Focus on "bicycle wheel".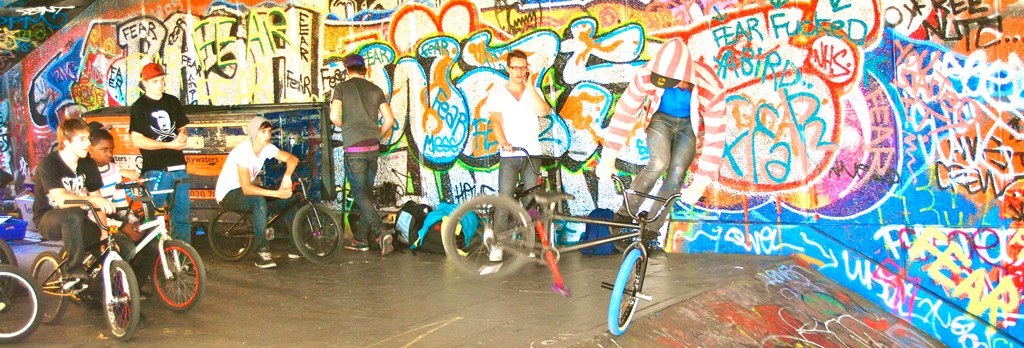
Focused at box=[148, 234, 209, 310].
